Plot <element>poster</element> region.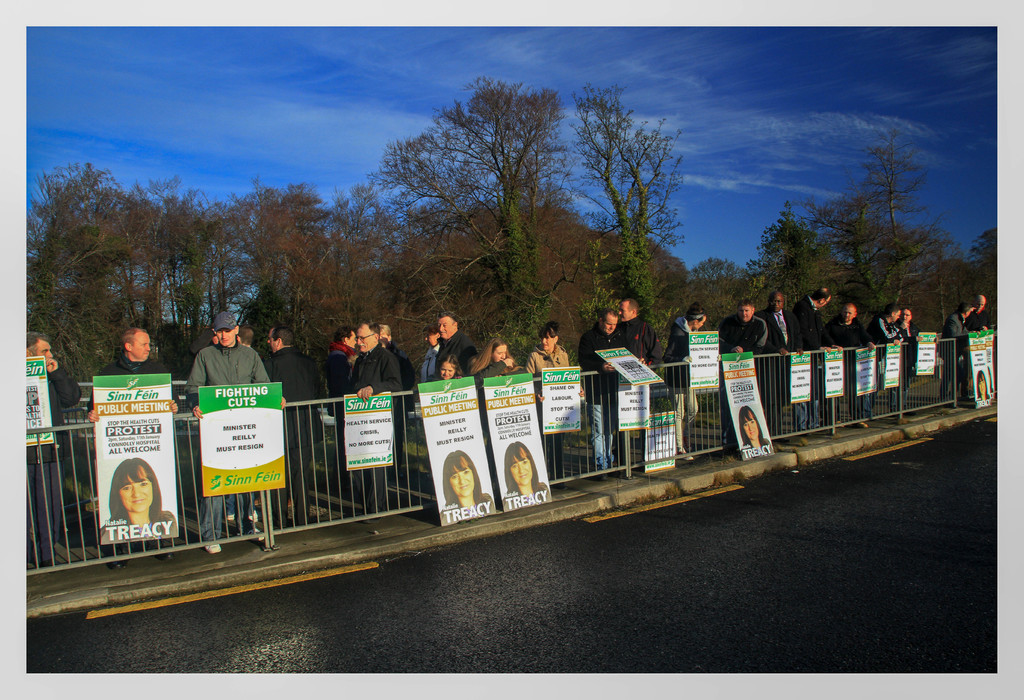
Plotted at 825/349/847/399.
